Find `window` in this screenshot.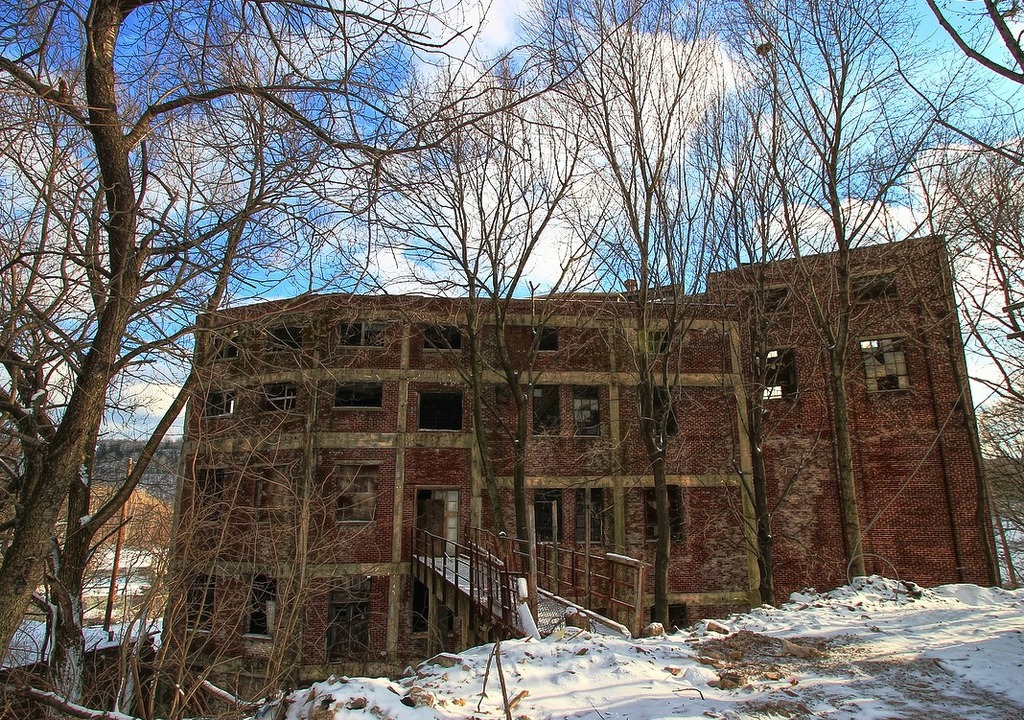
The bounding box for `window` is pyautogui.locateOnScreen(642, 478, 690, 542).
